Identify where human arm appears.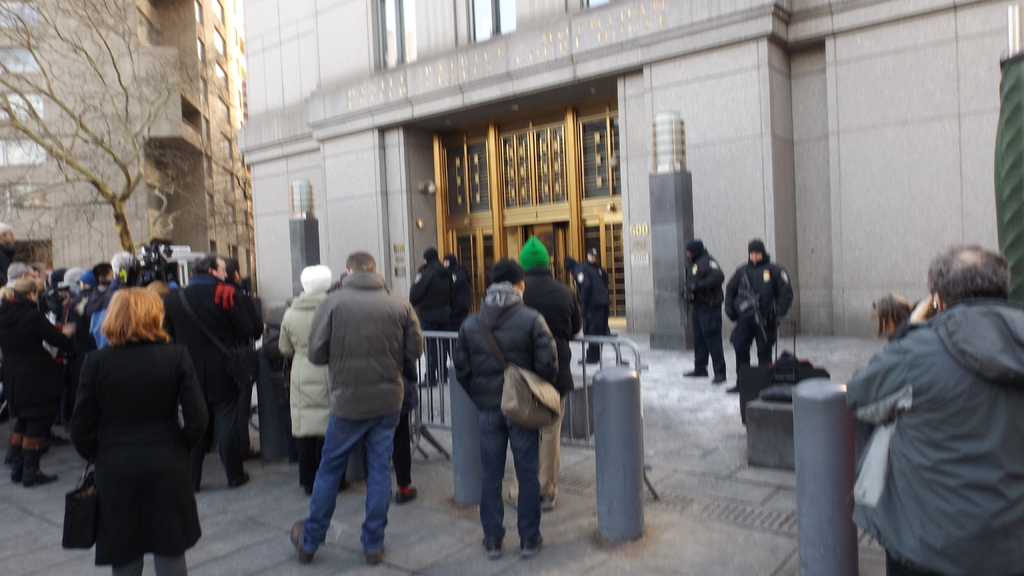
Appears at 689:263:717:301.
